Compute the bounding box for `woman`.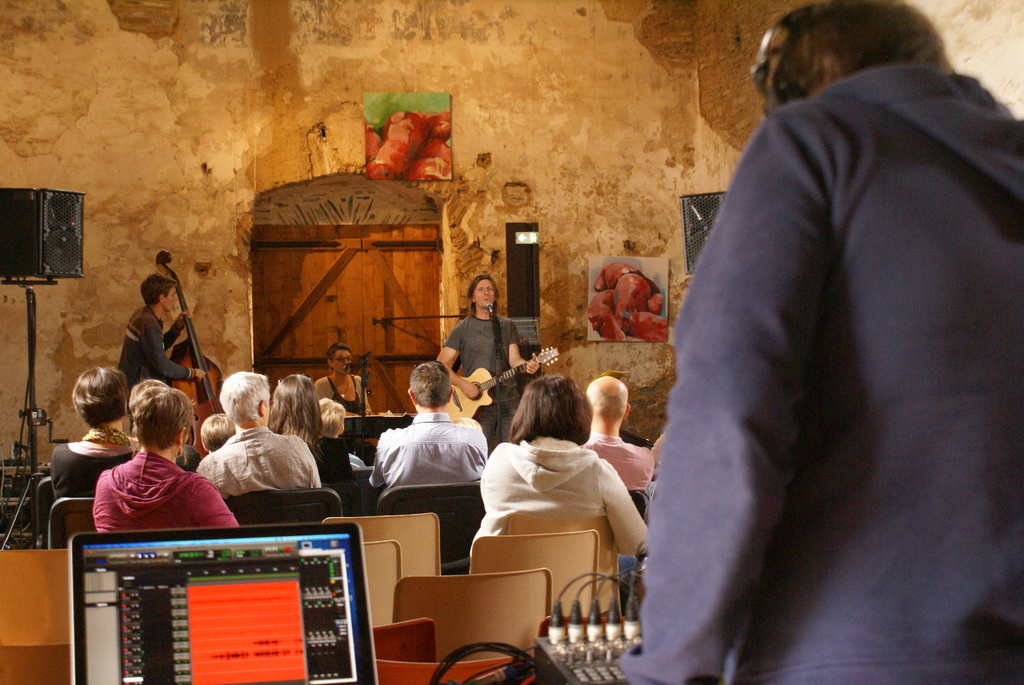
268:374:354:482.
